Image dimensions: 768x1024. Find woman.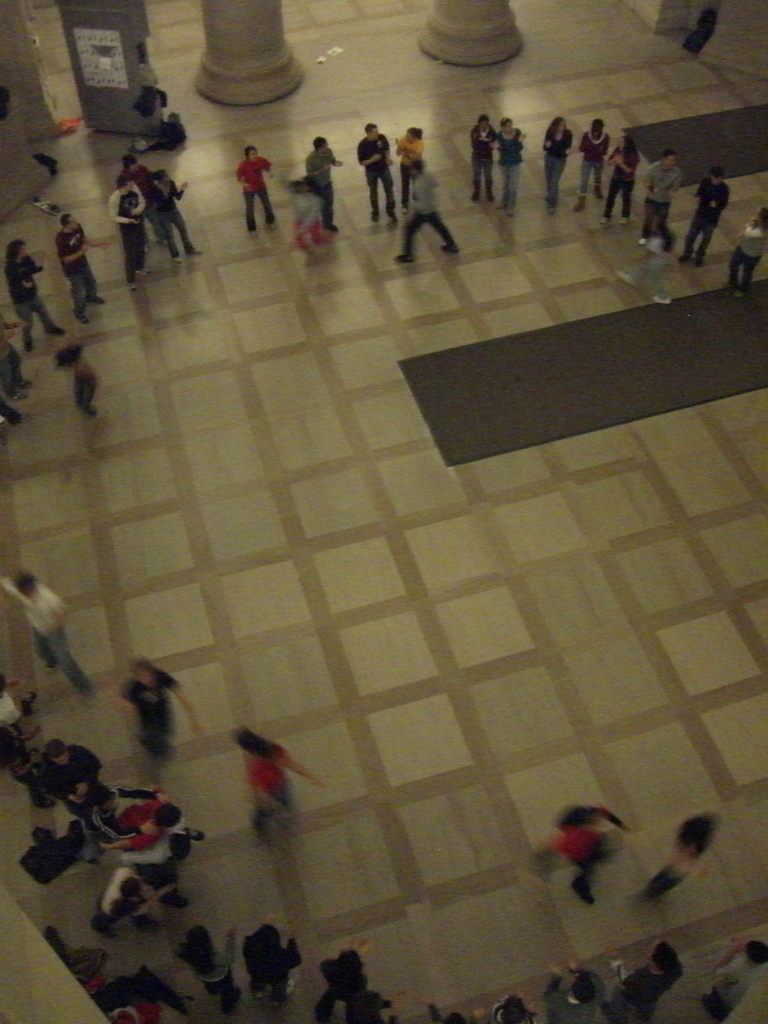
600,134,639,227.
